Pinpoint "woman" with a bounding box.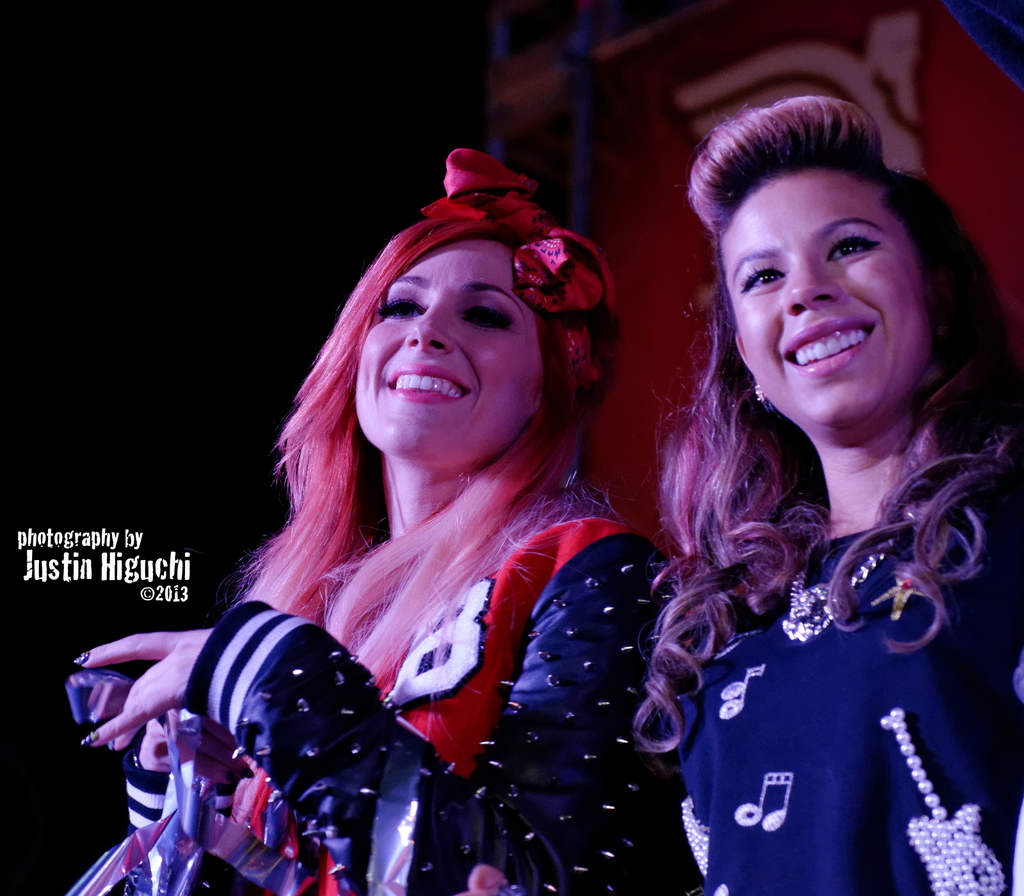
{"left": 67, "top": 145, "right": 678, "bottom": 895}.
